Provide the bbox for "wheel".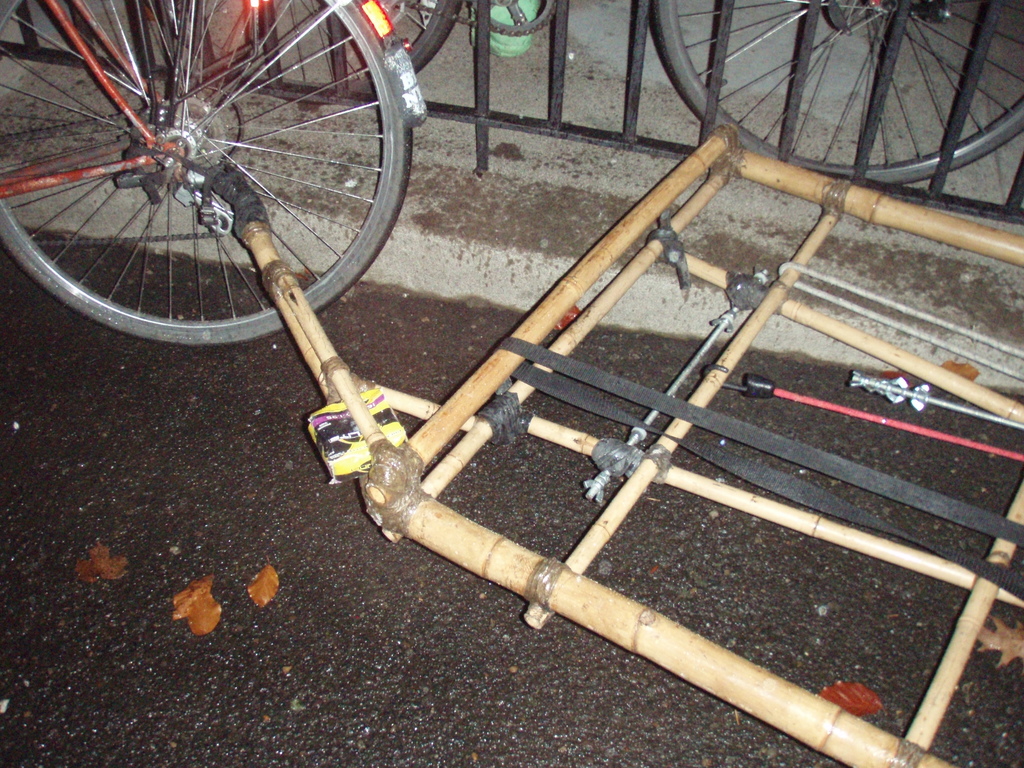
[2, 0, 415, 340].
